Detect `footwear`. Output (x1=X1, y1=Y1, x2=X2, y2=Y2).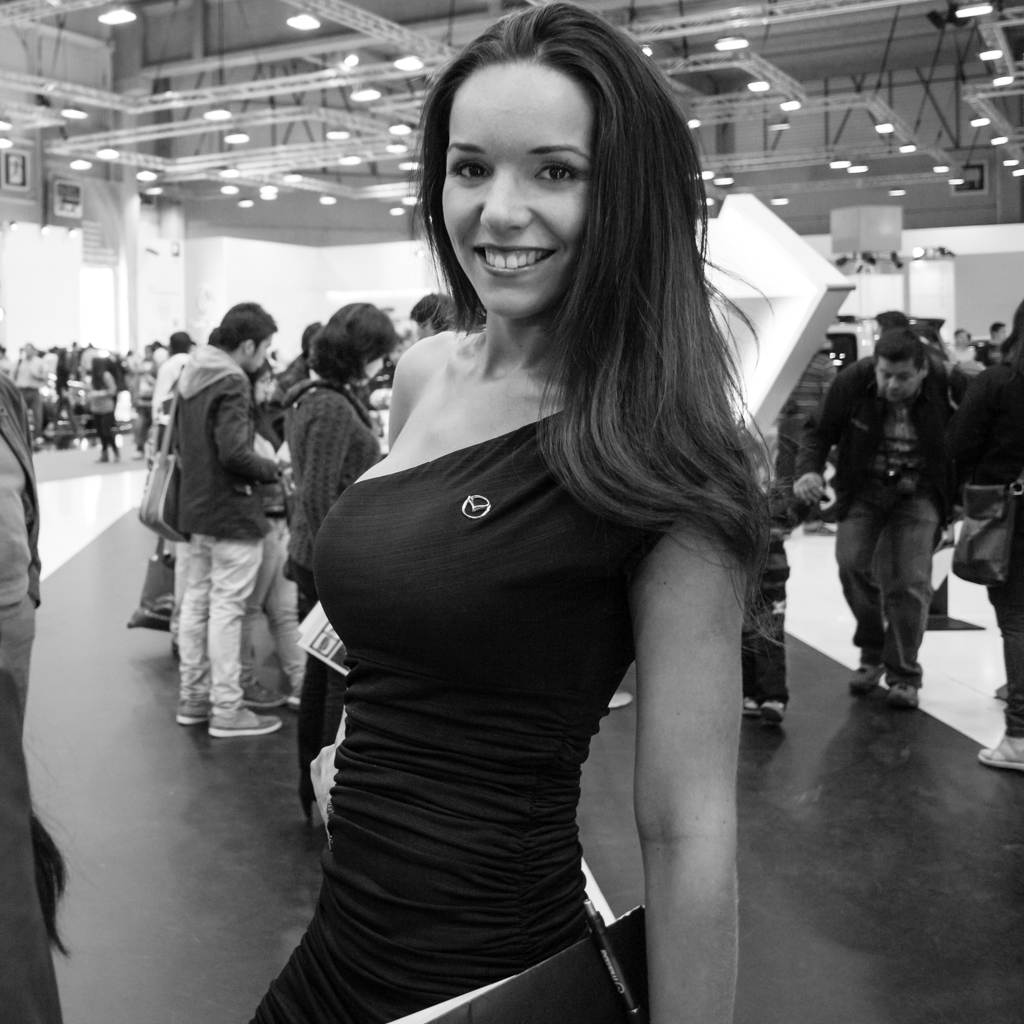
(x1=850, y1=655, x2=884, y2=697).
